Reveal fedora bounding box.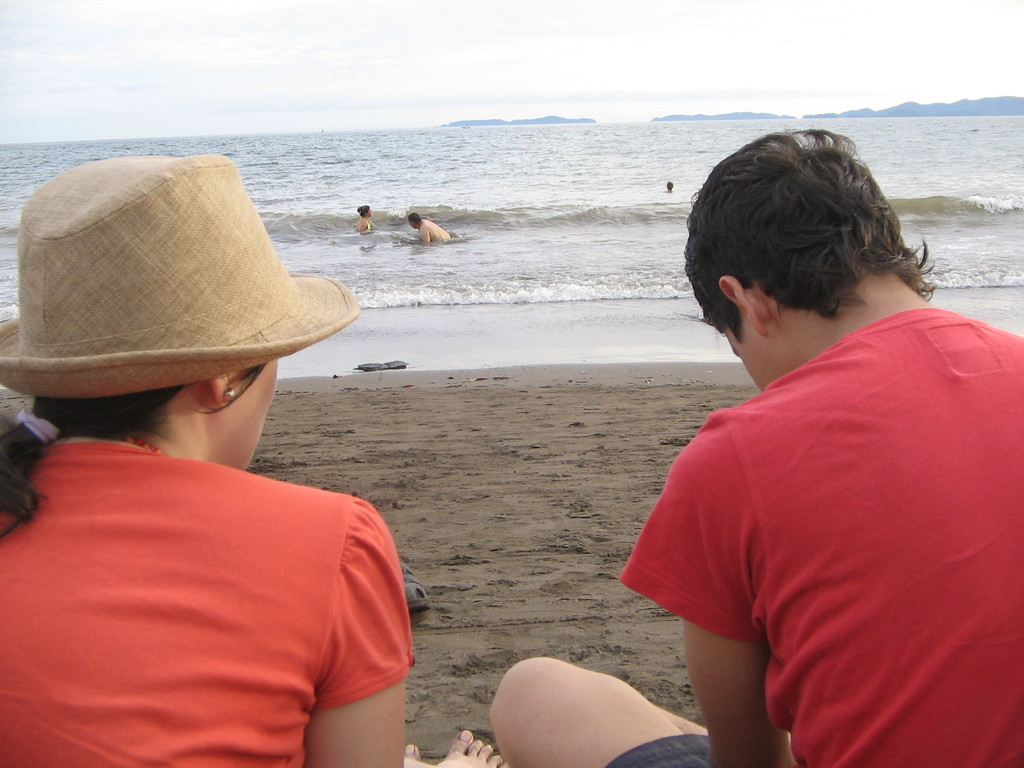
Revealed: 0 150 360 394.
